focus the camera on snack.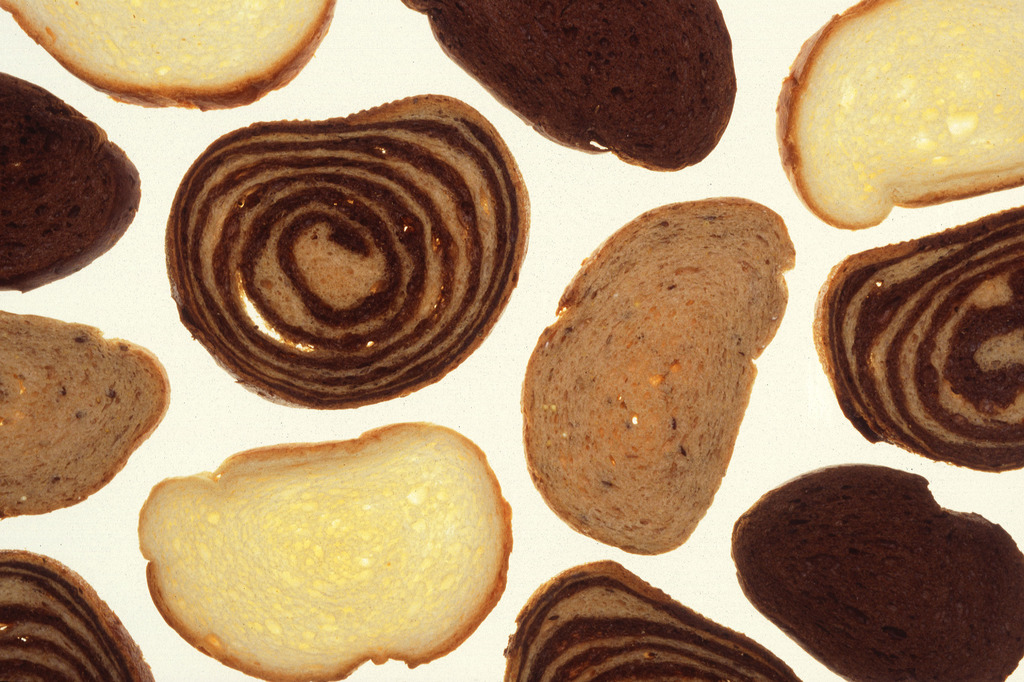
Focus region: (502, 565, 801, 681).
